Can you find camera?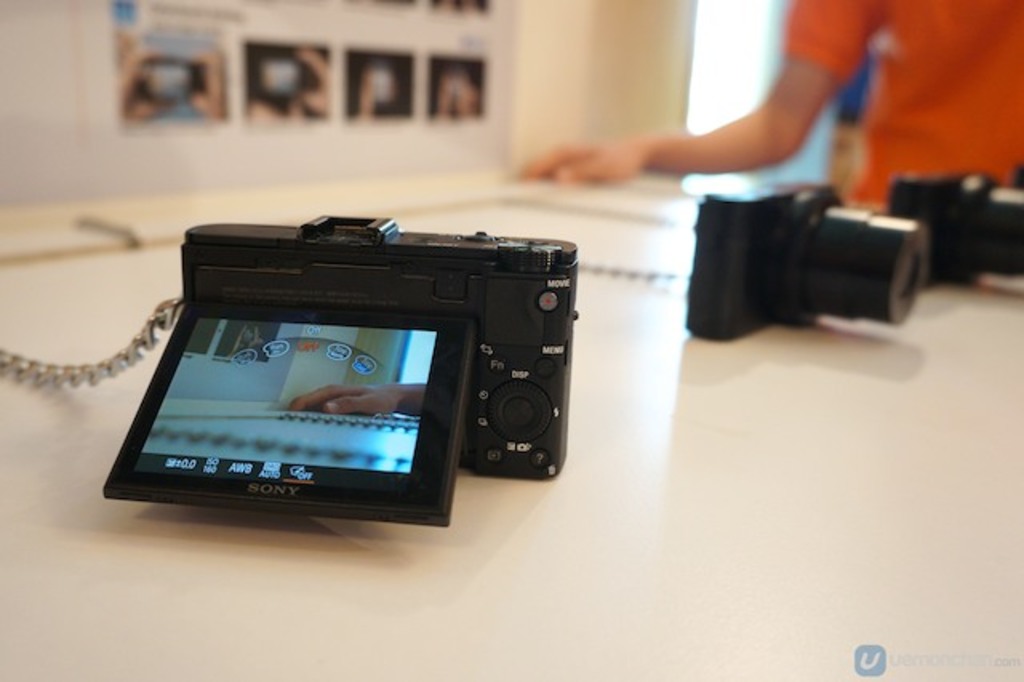
Yes, bounding box: {"x1": 693, "y1": 181, "x2": 926, "y2": 333}.
